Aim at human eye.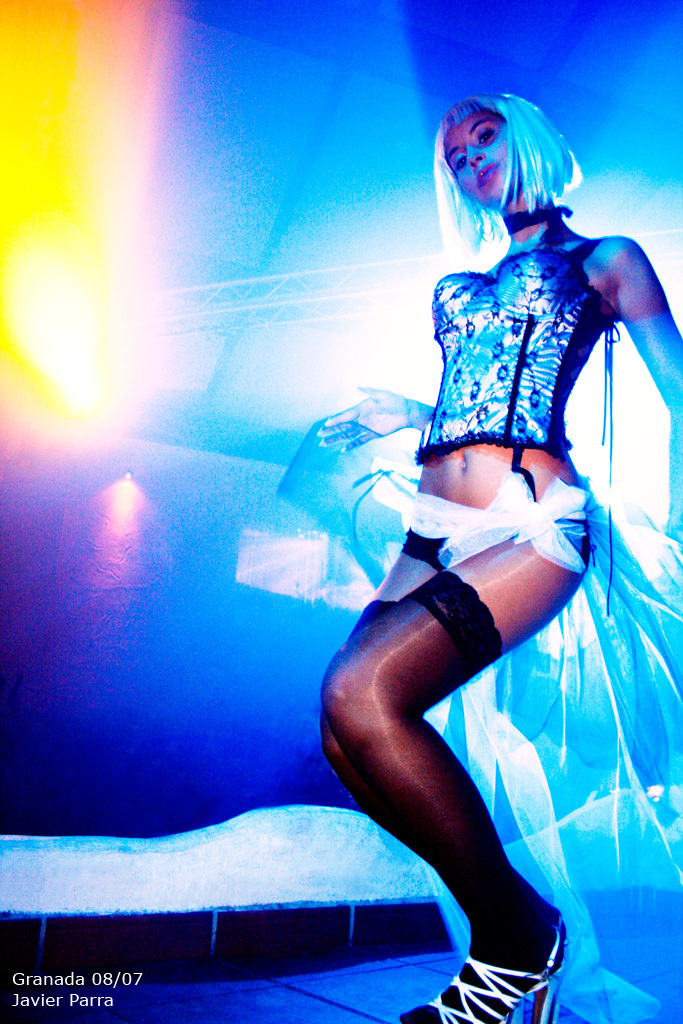
Aimed at crop(444, 150, 461, 171).
